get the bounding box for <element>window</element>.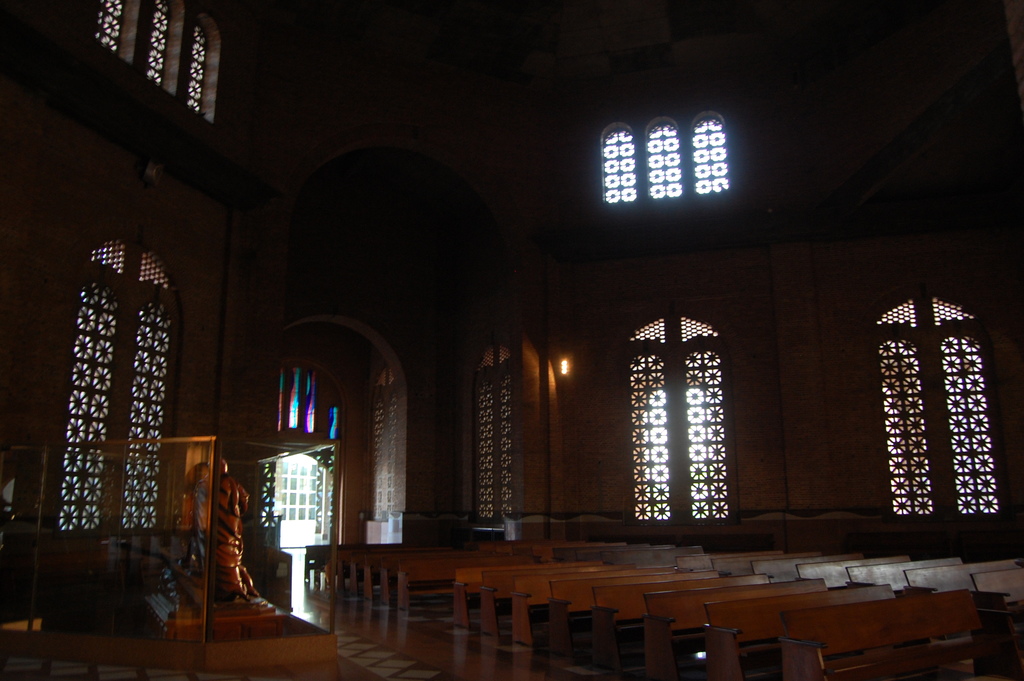
[left=90, top=0, right=210, bottom=118].
